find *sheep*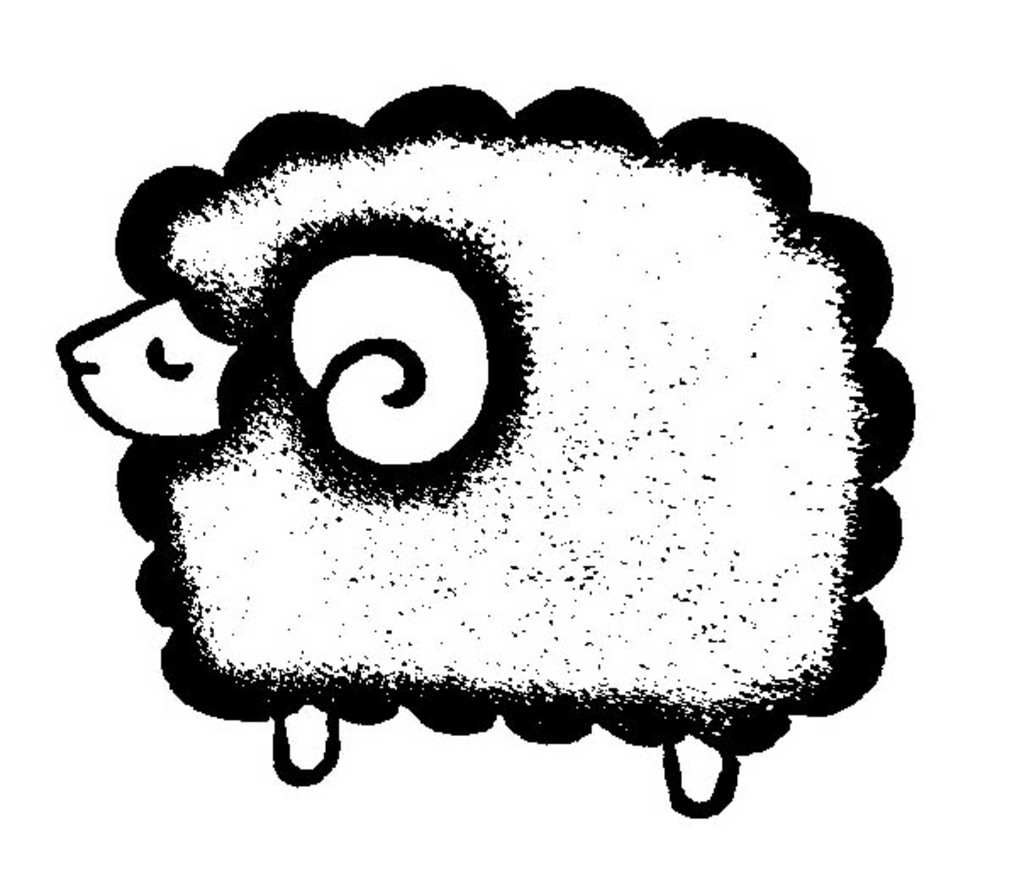
select_region(53, 83, 915, 824)
